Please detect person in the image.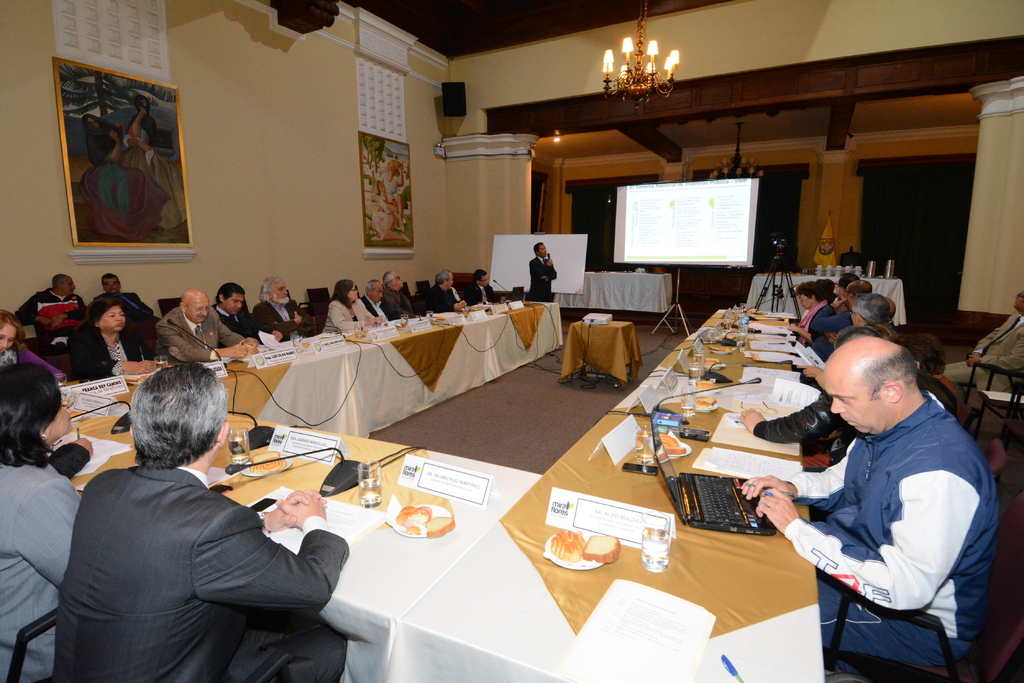
BBox(376, 271, 428, 323).
